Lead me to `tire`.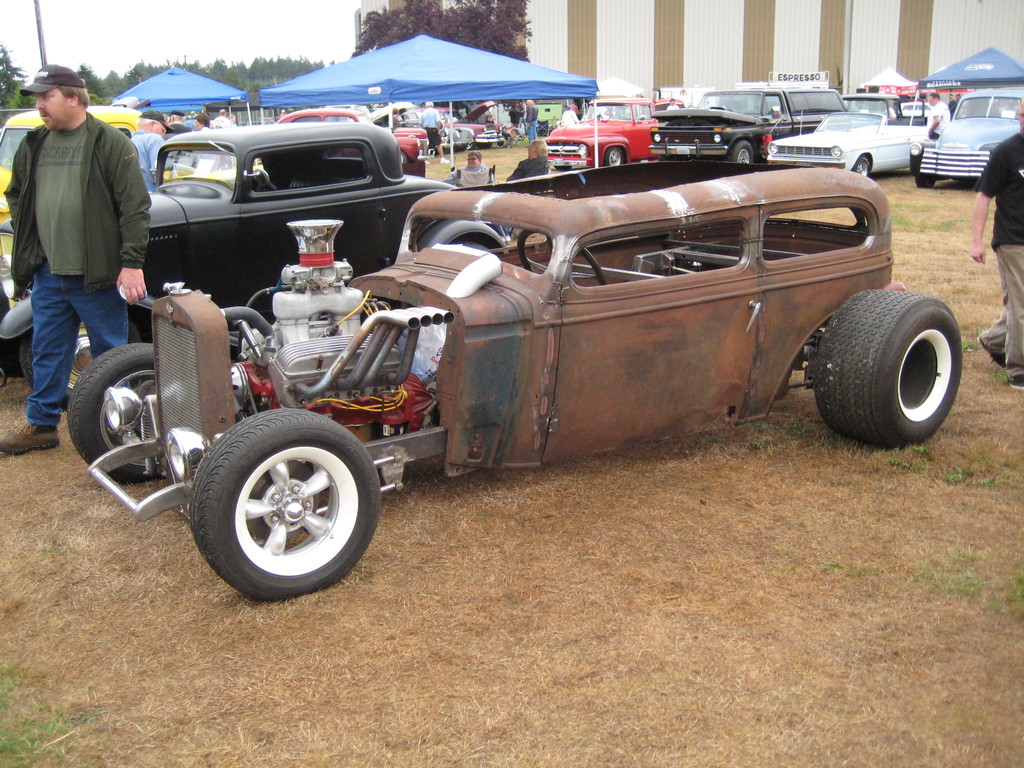
Lead to (19,318,140,410).
